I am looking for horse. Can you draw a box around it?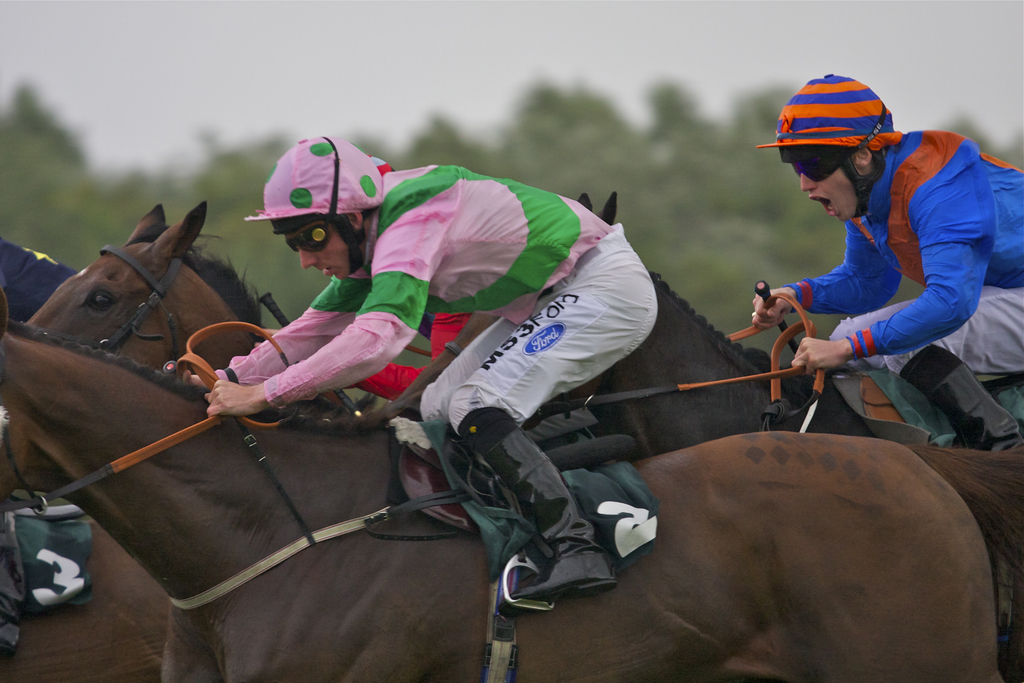
Sure, the bounding box is <box>0,515,172,682</box>.
